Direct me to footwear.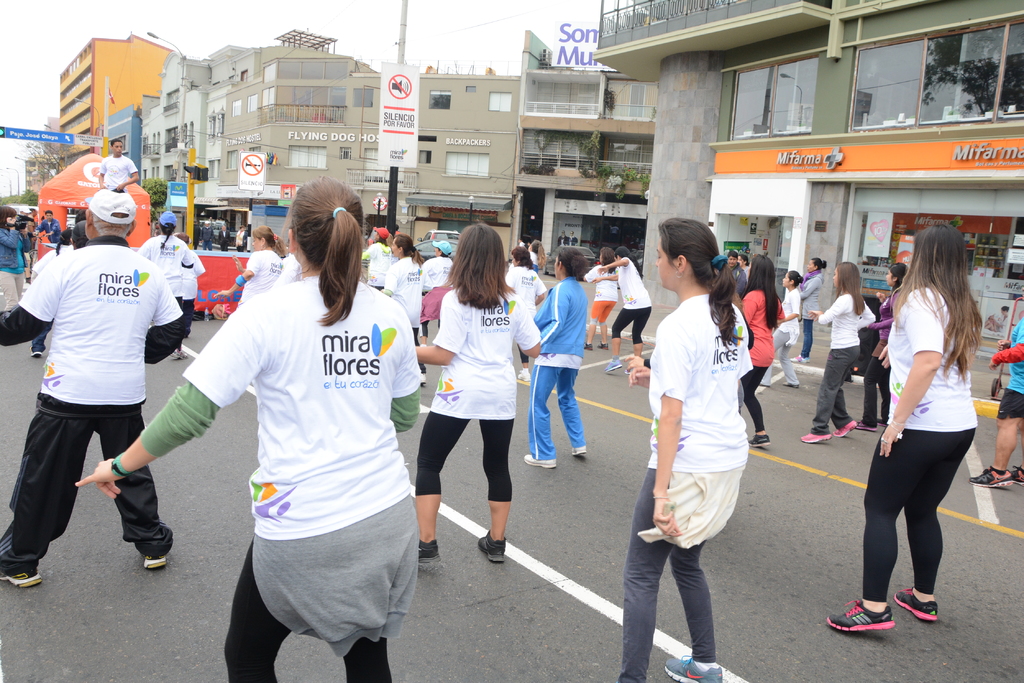
Direction: locate(139, 552, 169, 572).
